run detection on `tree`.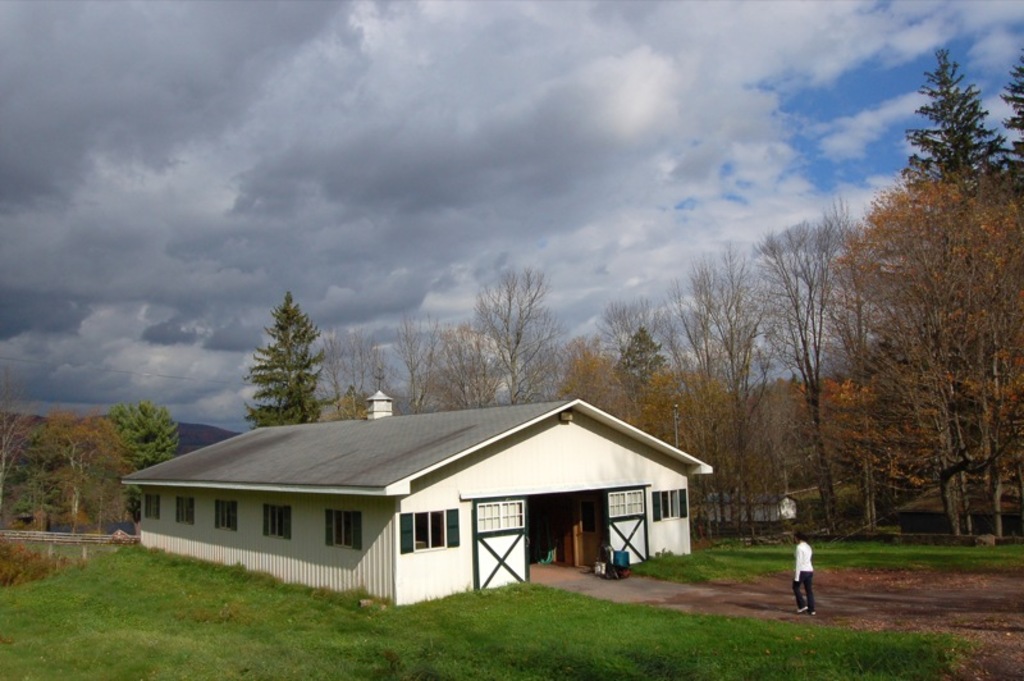
Result: crop(314, 319, 390, 429).
